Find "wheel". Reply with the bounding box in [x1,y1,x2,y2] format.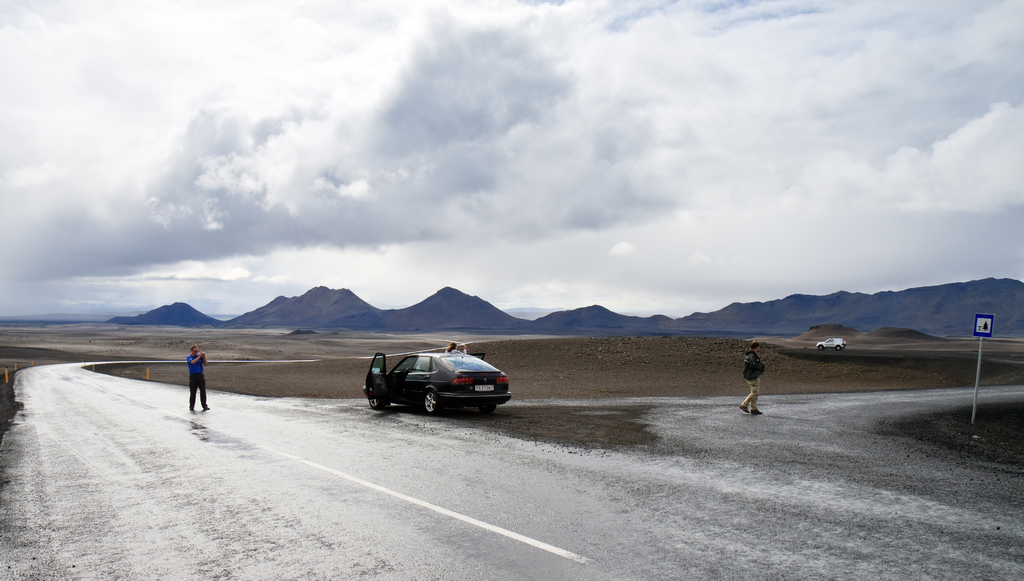
[479,402,497,415].
